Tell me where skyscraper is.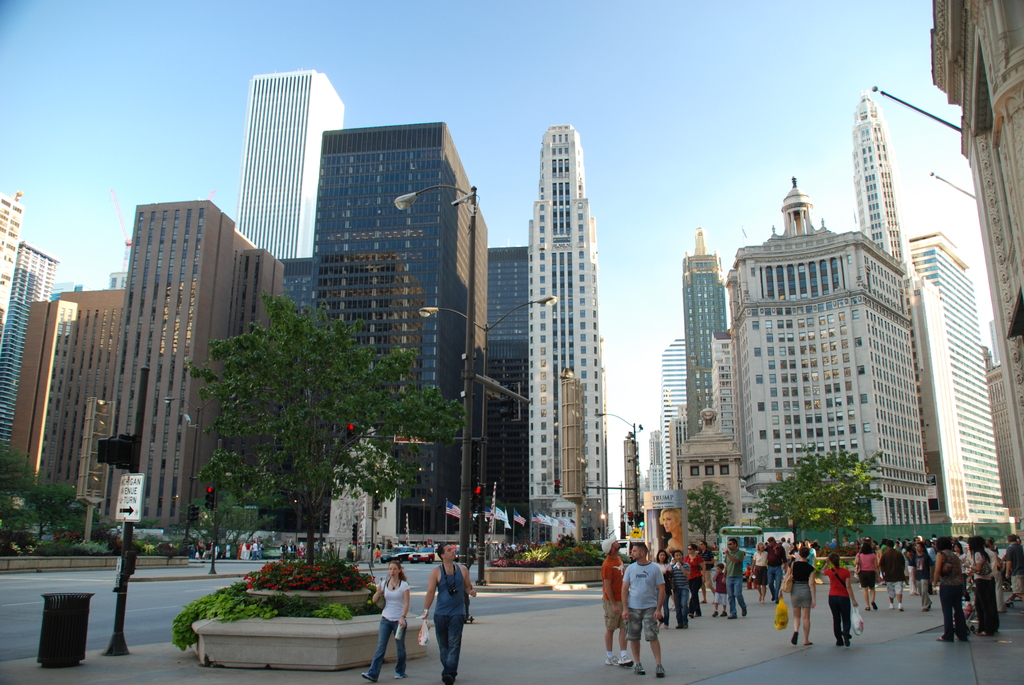
skyscraper is at select_region(0, 172, 61, 478).
